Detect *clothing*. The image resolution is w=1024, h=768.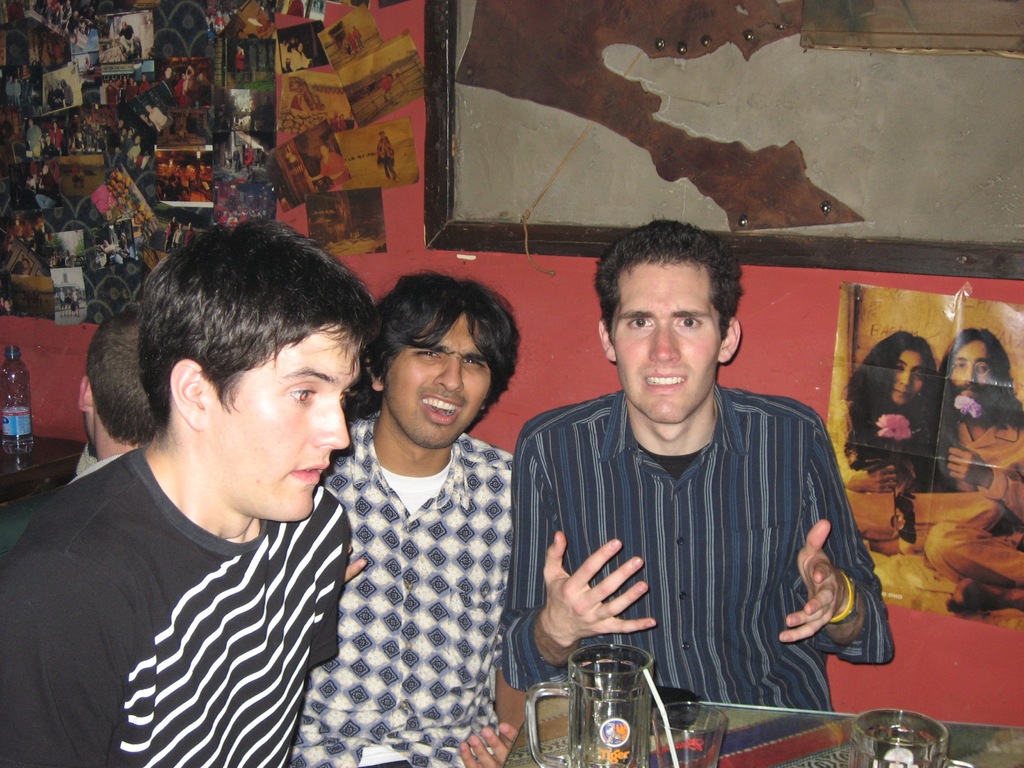
box(54, 87, 63, 108).
